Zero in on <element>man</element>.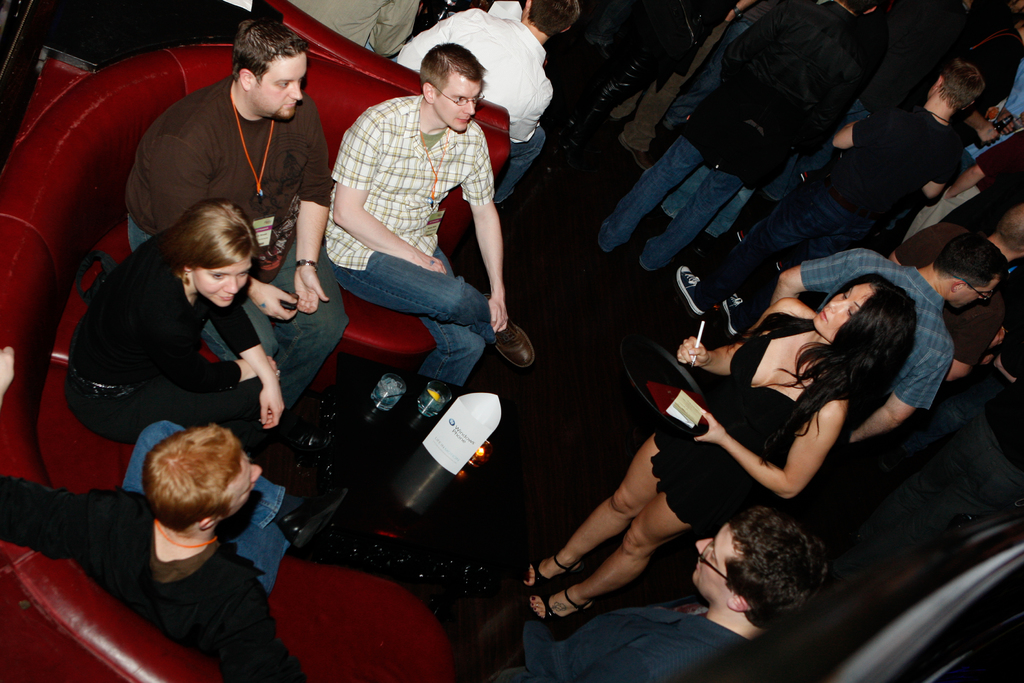
Zeroed in: BBox(671, 60, 985, 342).
